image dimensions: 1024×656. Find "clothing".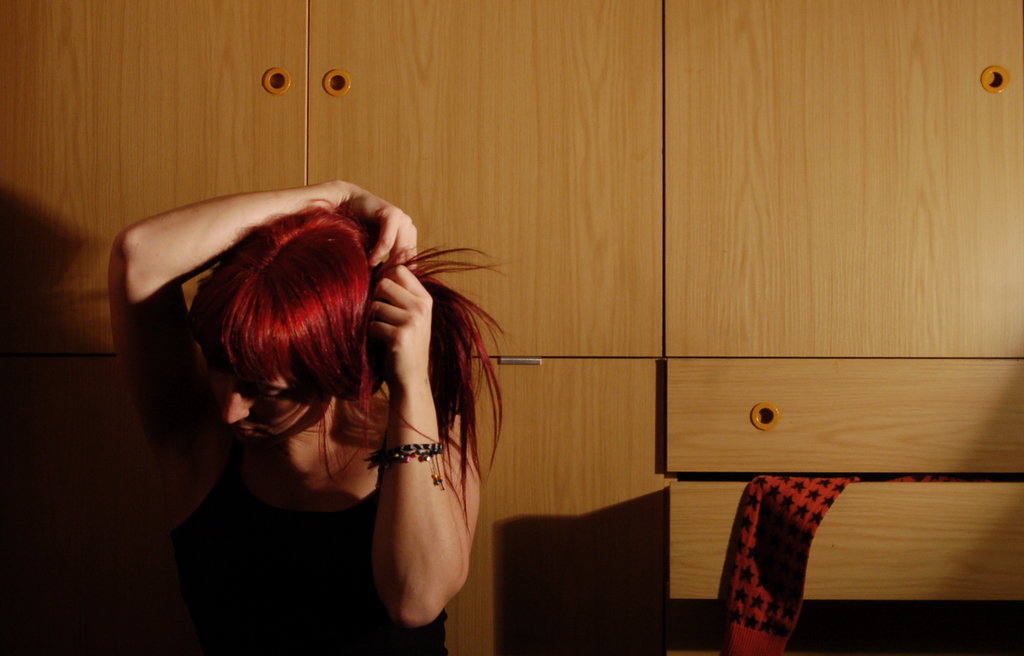
<box>164,434,445,655</box>.
